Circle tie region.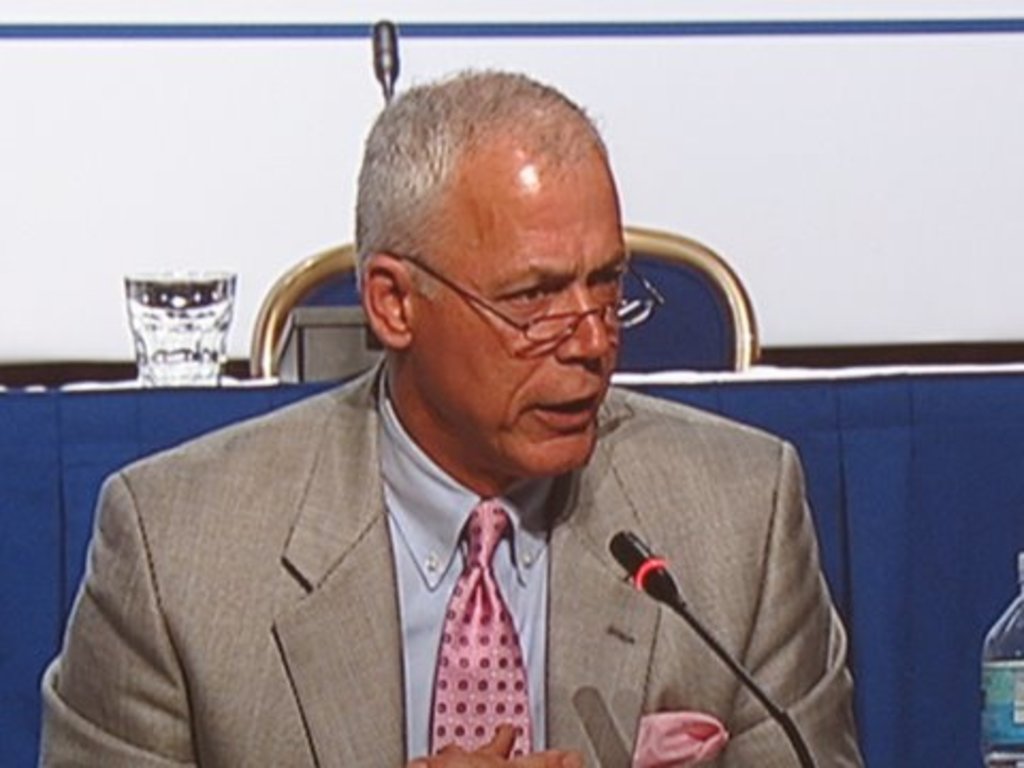
Region: (416, 506, 542, 767).
